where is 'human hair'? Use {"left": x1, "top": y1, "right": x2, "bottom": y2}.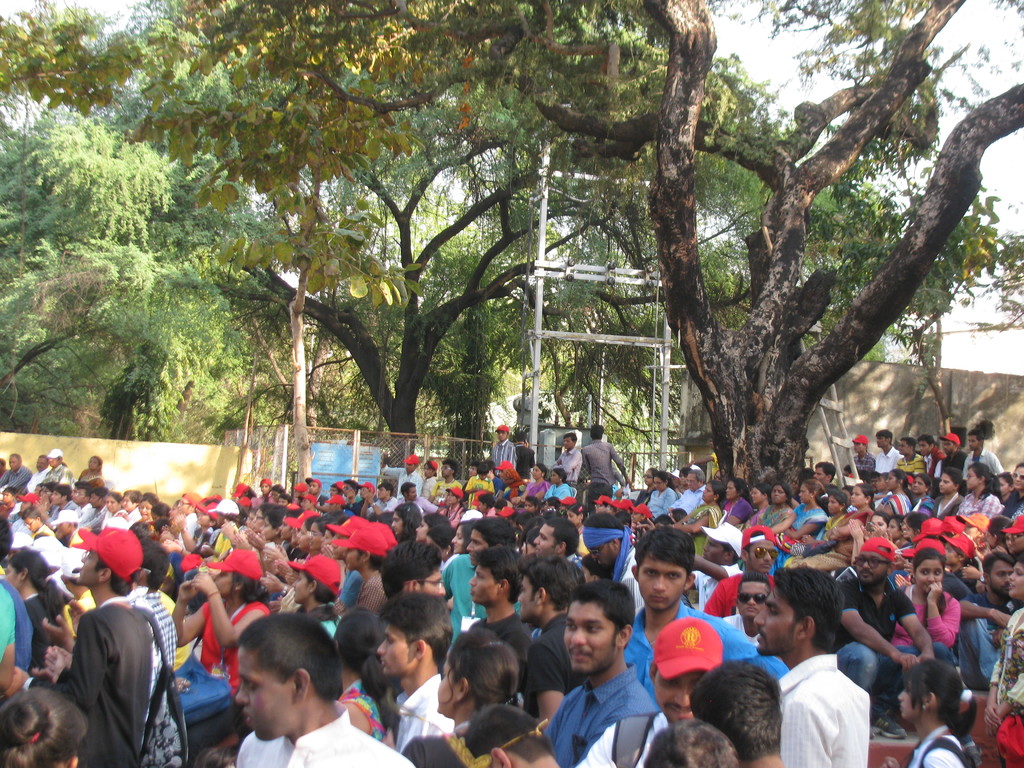
{"left": 829, "top": 487, "right": 846, "bottom": 512}.
